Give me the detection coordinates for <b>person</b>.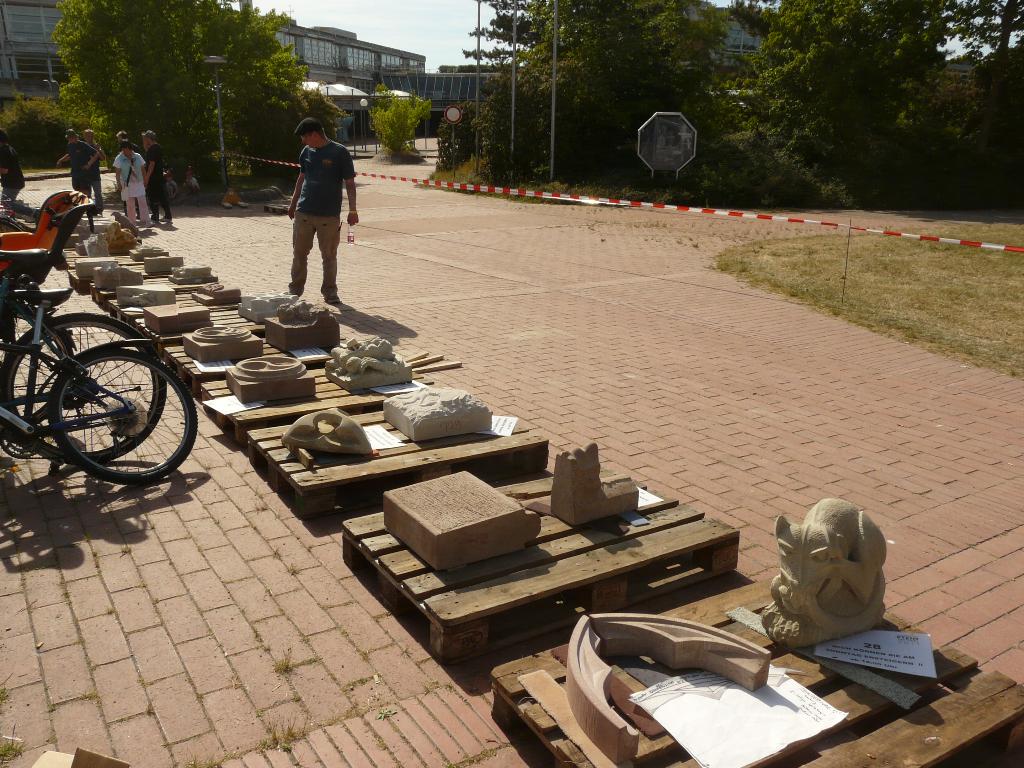
x1=269, y1=111, x2=348, y2=304.
